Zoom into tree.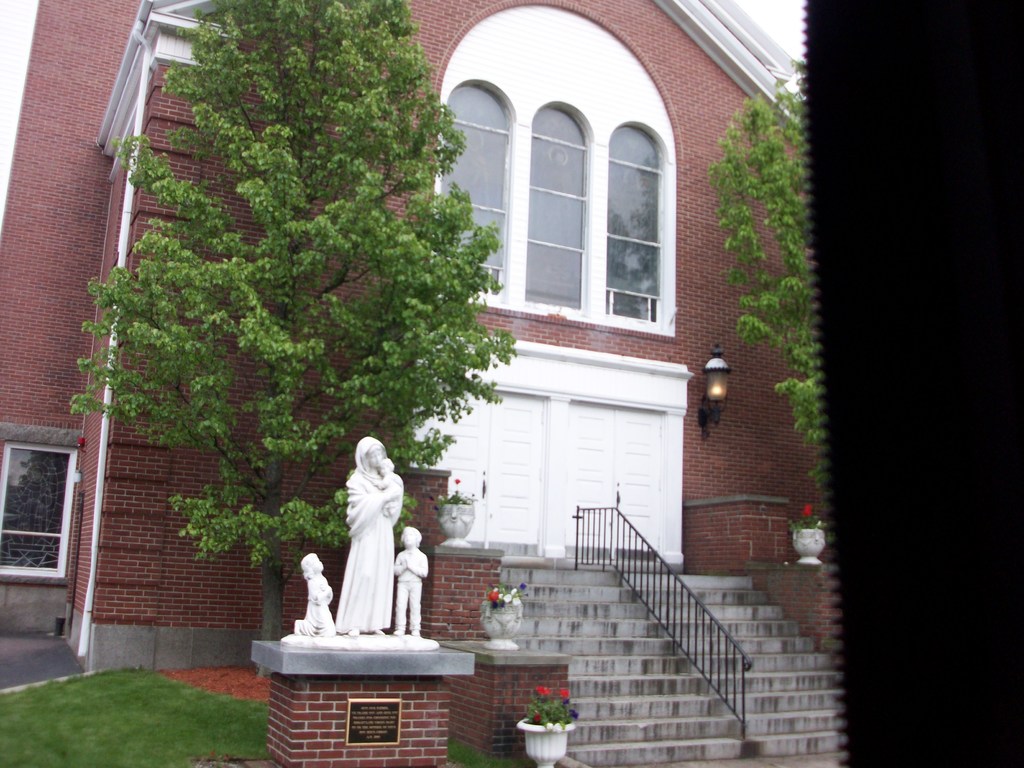
Zoom target: 705 53 832 522.
